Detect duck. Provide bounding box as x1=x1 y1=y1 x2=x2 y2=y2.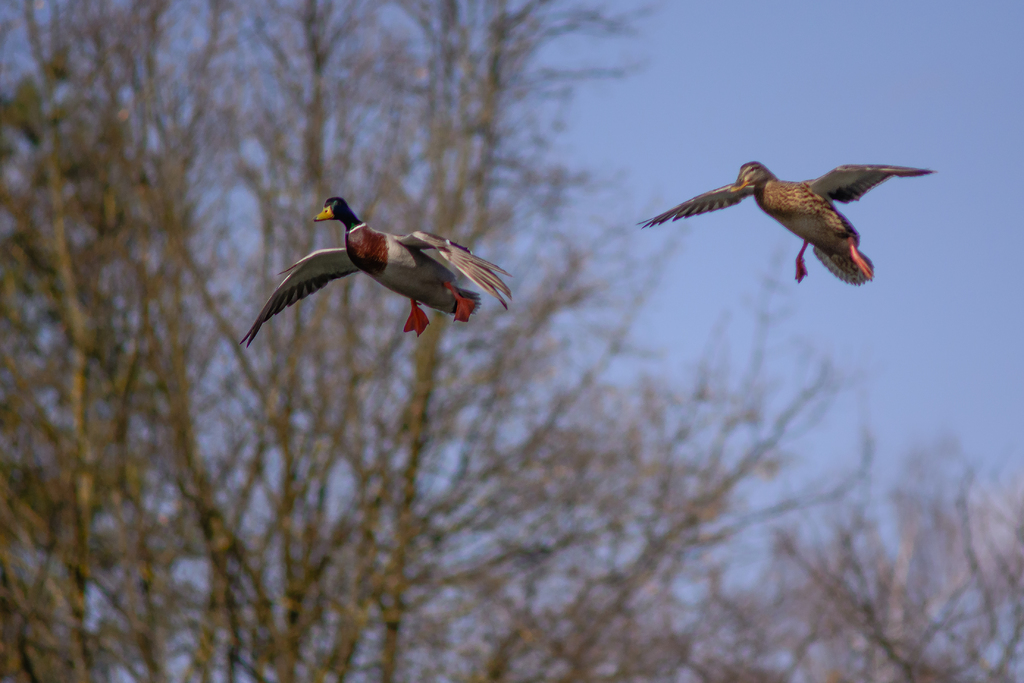
x1=632 y1=159 x2=945 y2=290.
